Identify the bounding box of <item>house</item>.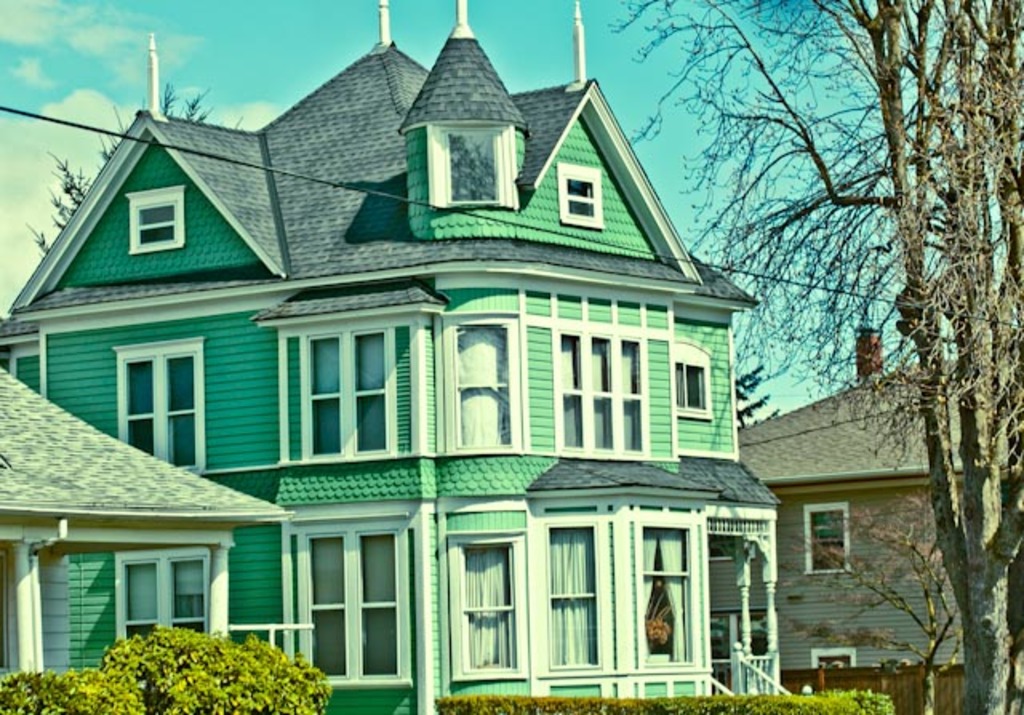
(left=747, top=331, right=1003, bottom=685).
